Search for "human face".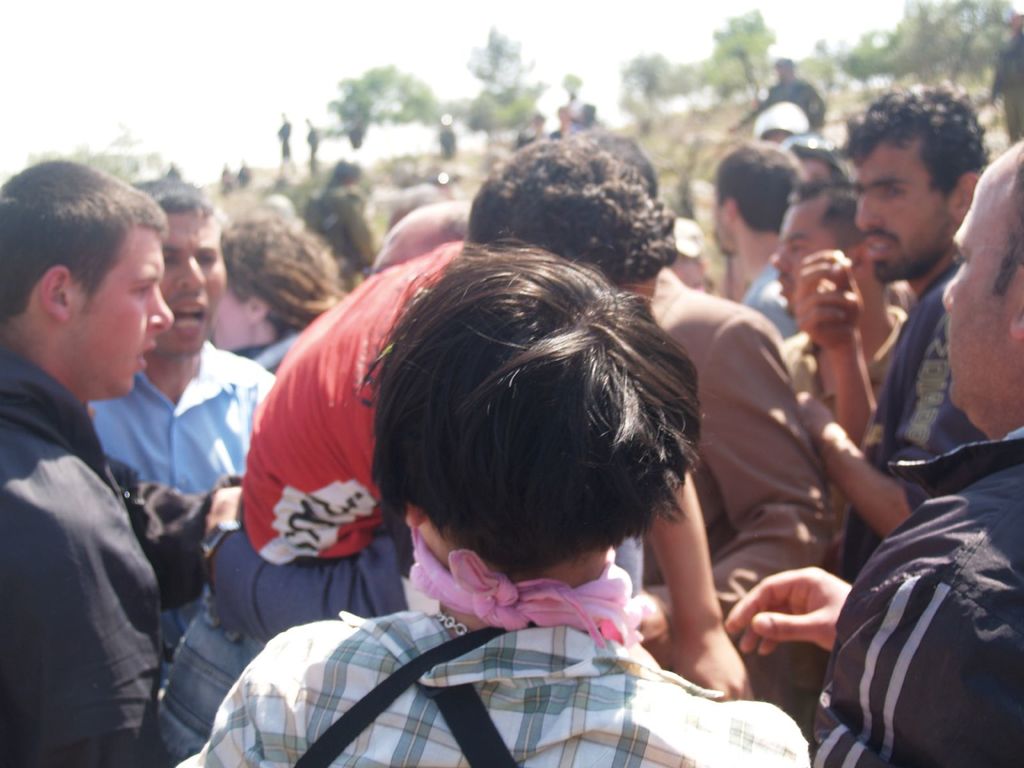
Found at 211/298/242/352.
